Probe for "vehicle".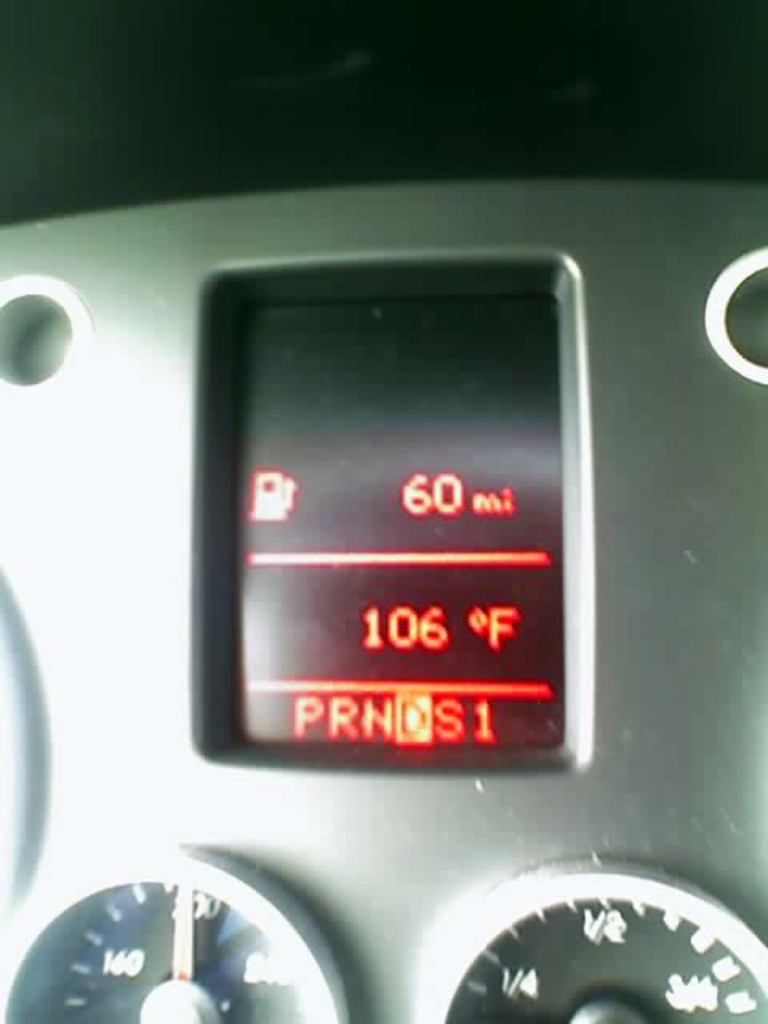
Probe result: bbox=[0, 0, 766, 1022].
